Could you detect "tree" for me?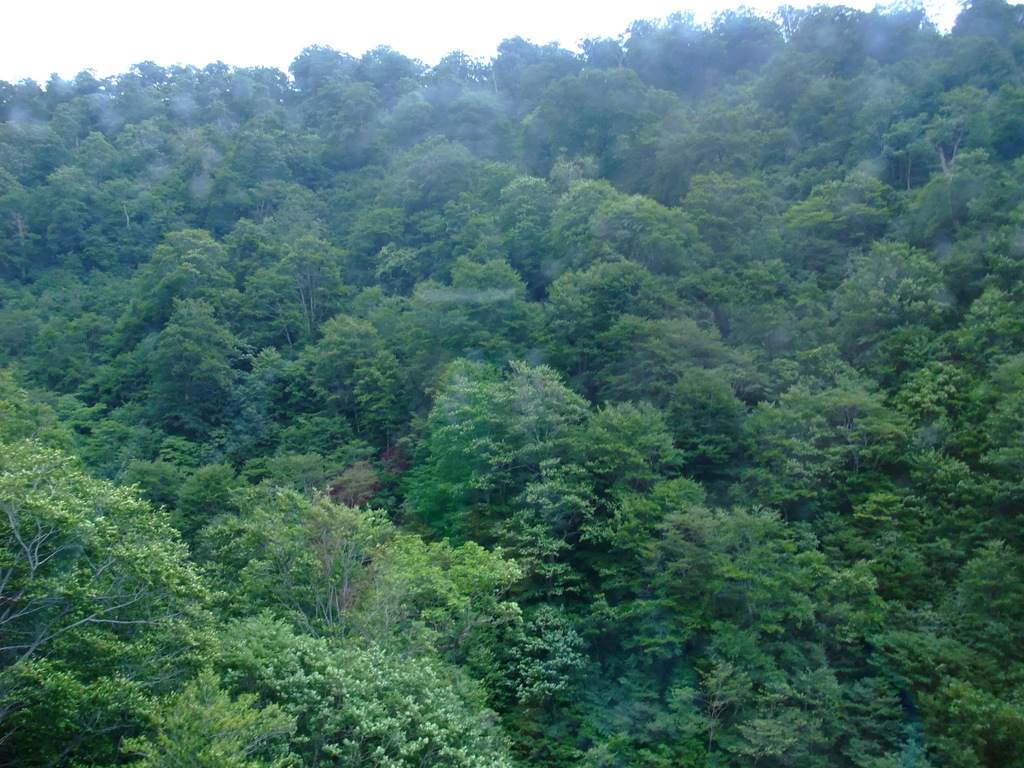
Detection result: [x1=234, y1=607, x2=514, y2=767].
